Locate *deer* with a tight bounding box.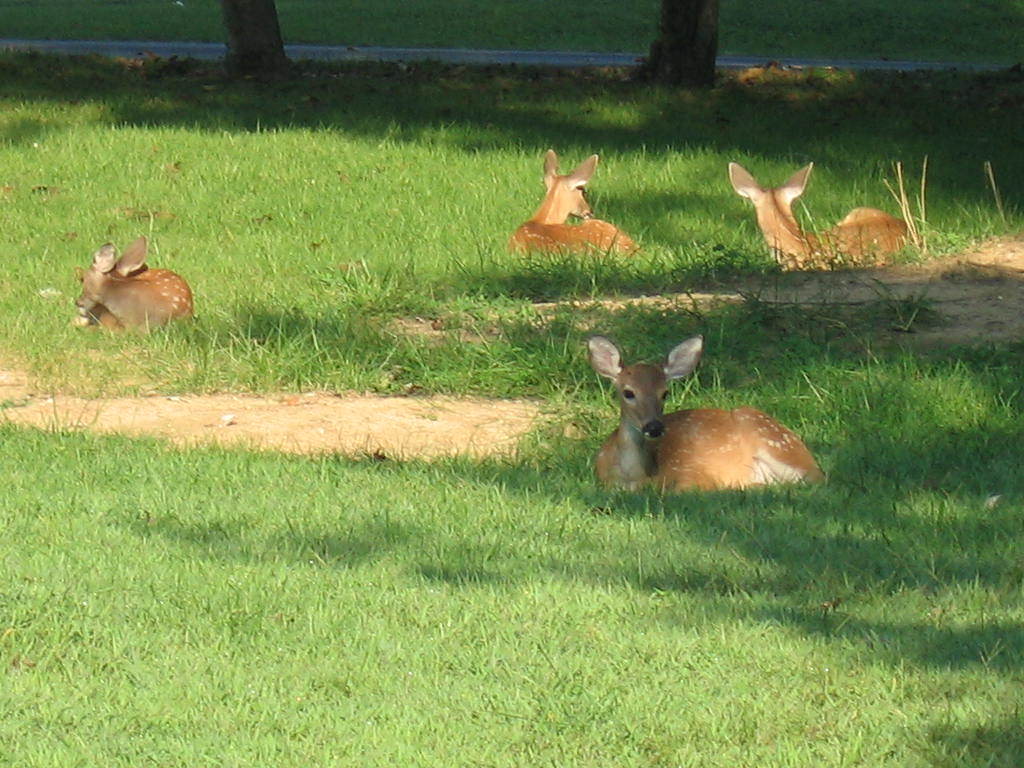
box=[590, 337, 829, 496].
